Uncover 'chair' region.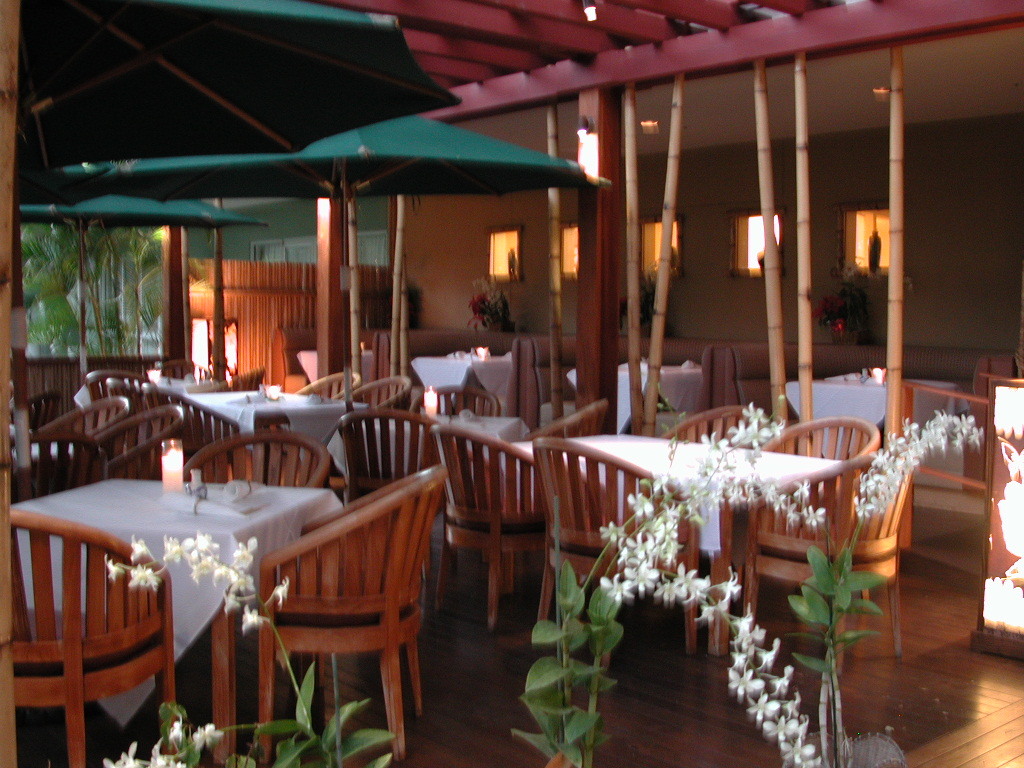
Uncovered: BBox(658, 404, 754, 453).
